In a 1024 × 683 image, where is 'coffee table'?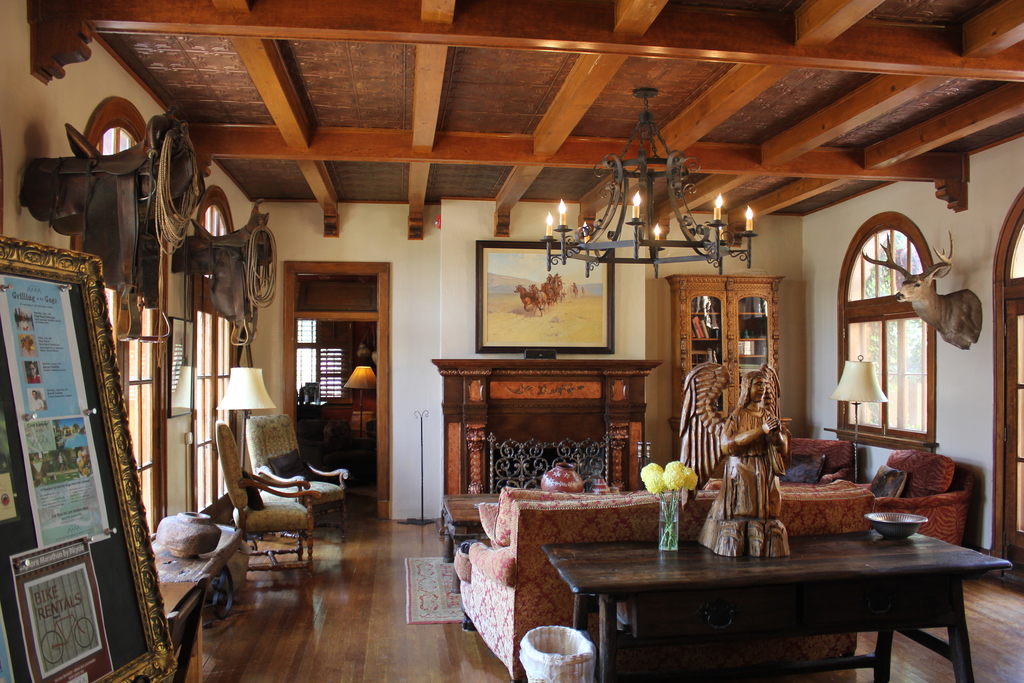
l=555, t=527, r=941, b=671.
